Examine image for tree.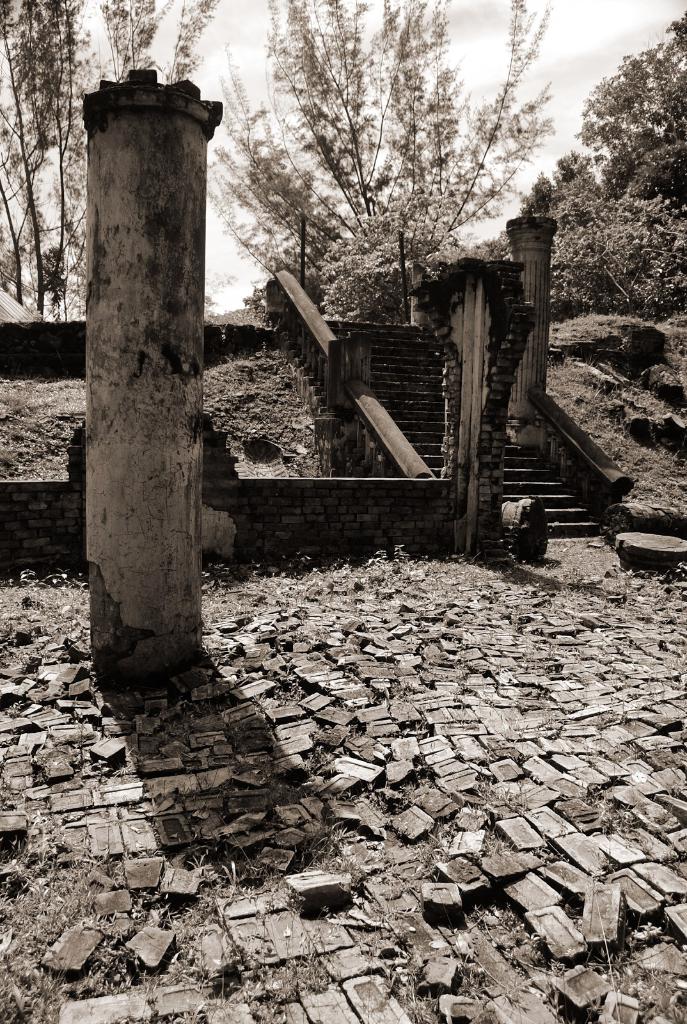
Examination result: crop(0, 0, 215, 323).
